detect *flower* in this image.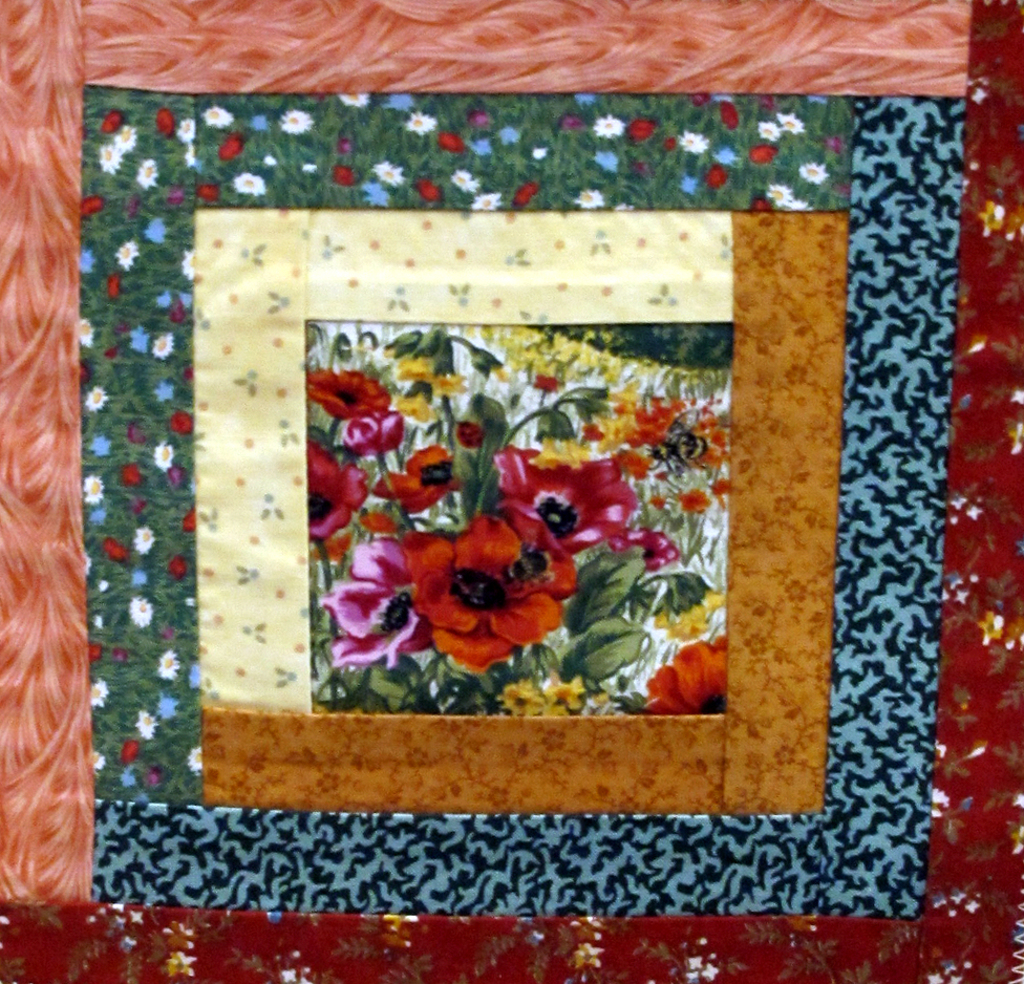
Detection: Rect(186, 665, 202, 693).
